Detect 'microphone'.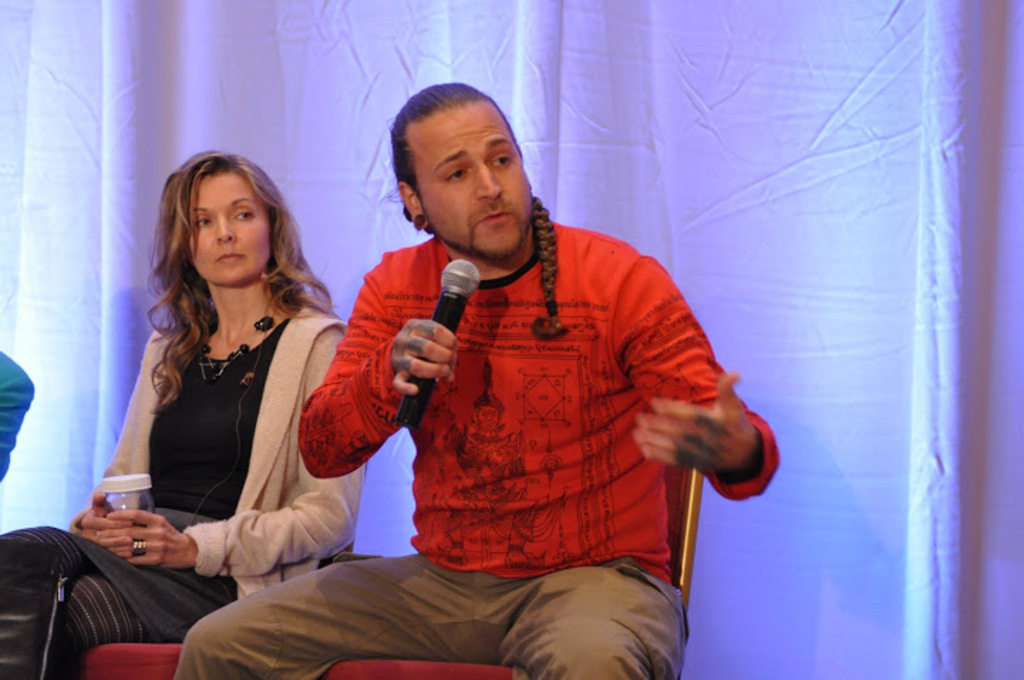
Detected at Rect(394, 255, 482, 428).
